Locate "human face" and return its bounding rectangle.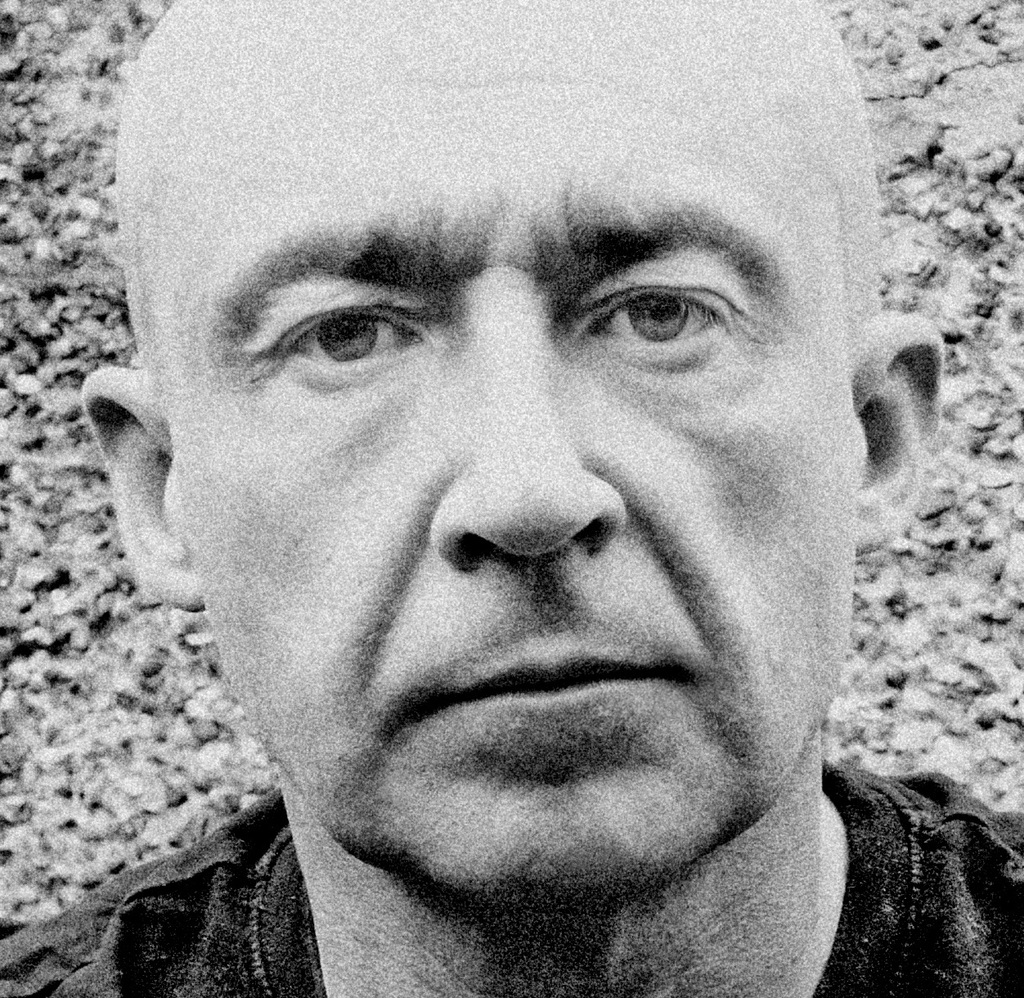
(x1=141, y1=0, x2=835, y2=874).
